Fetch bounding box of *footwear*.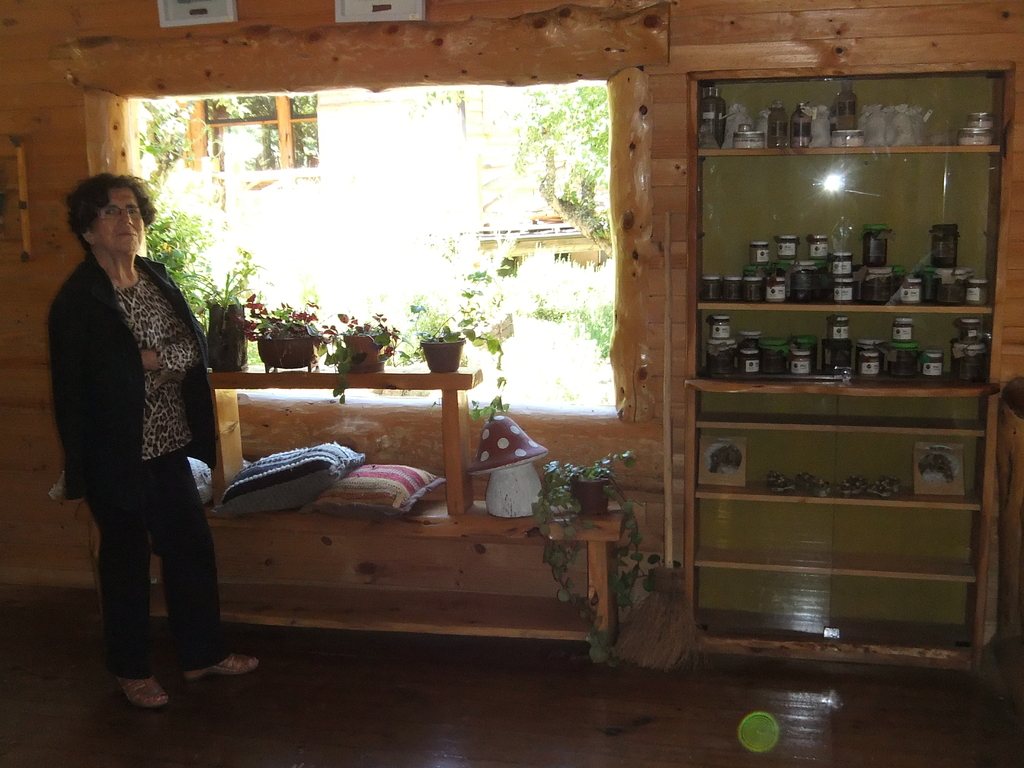
Bbox: box=[115, 669, 170, 709].
